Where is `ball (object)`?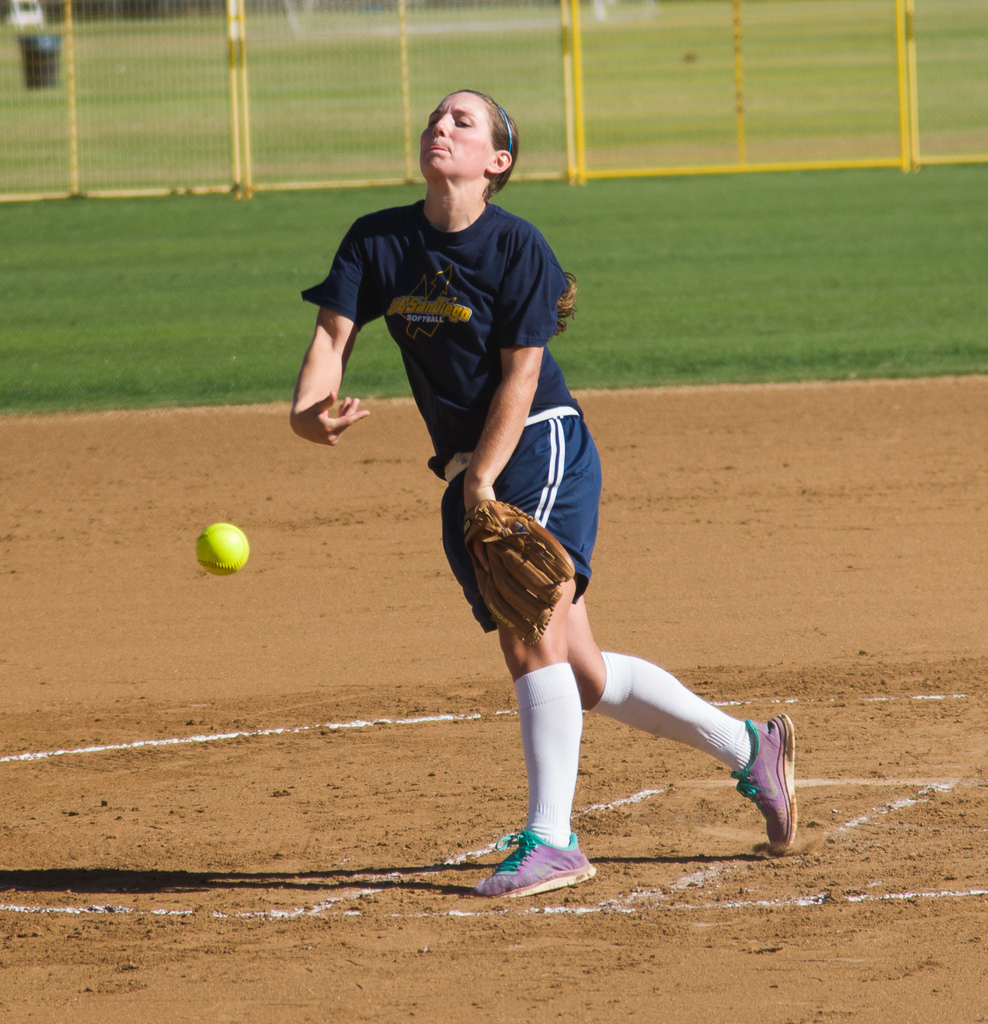
{"left": 193, "top": 522, "right": 251, "bottom": 579}.
